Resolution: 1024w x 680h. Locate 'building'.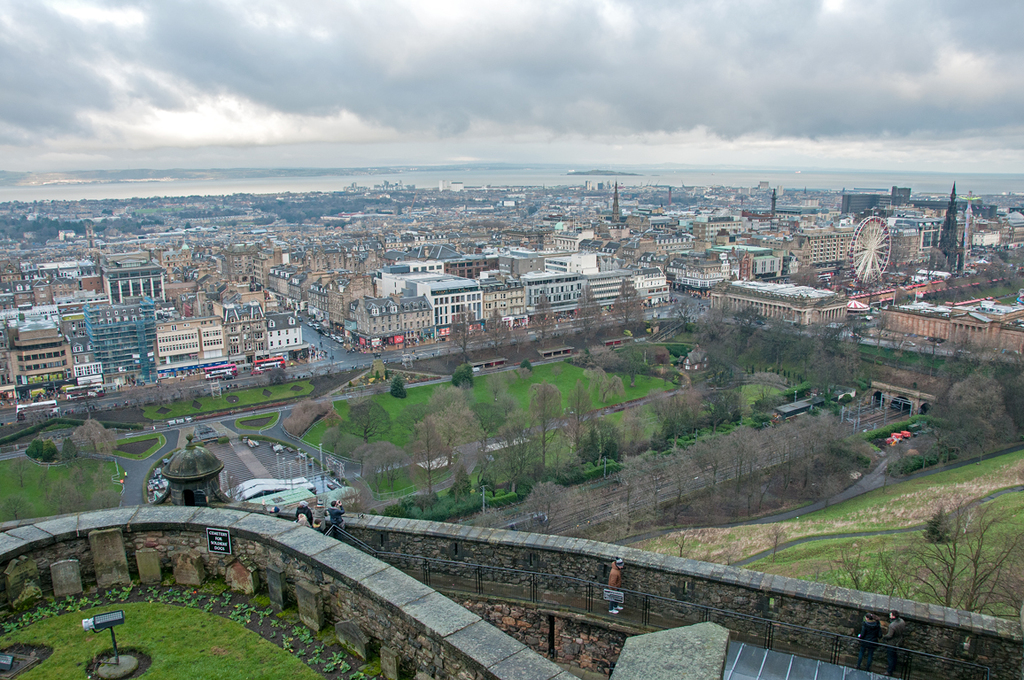
BBox(845, 184, 920, 226).
